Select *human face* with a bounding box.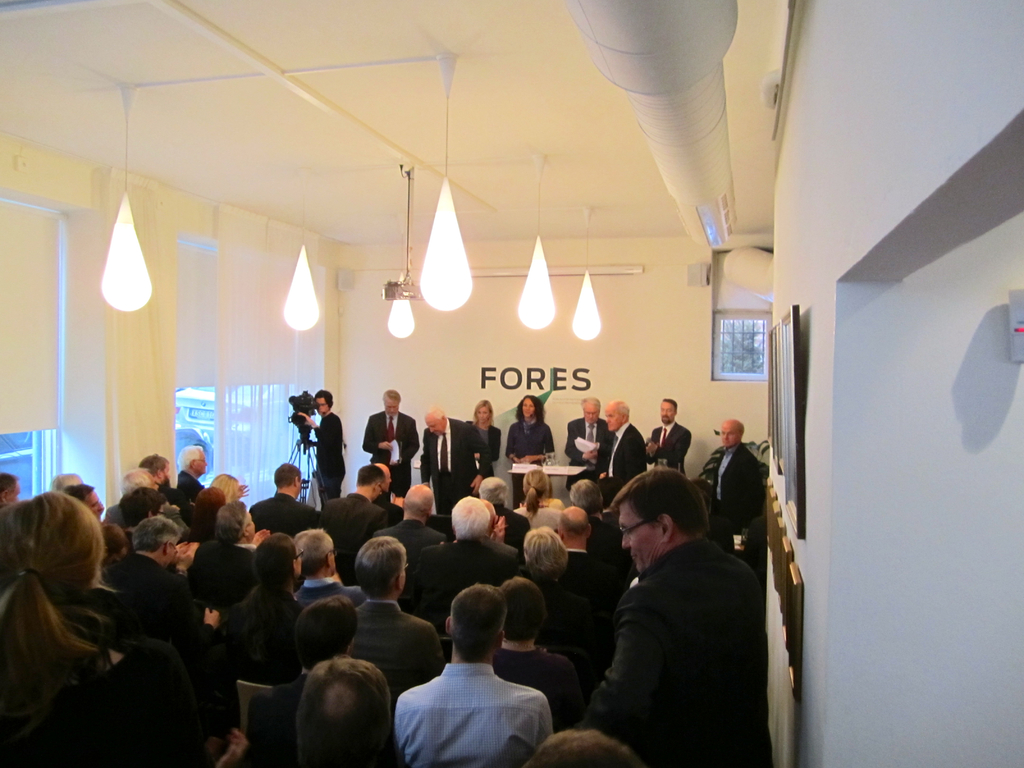
bbox(475, 406, 491, 424).
